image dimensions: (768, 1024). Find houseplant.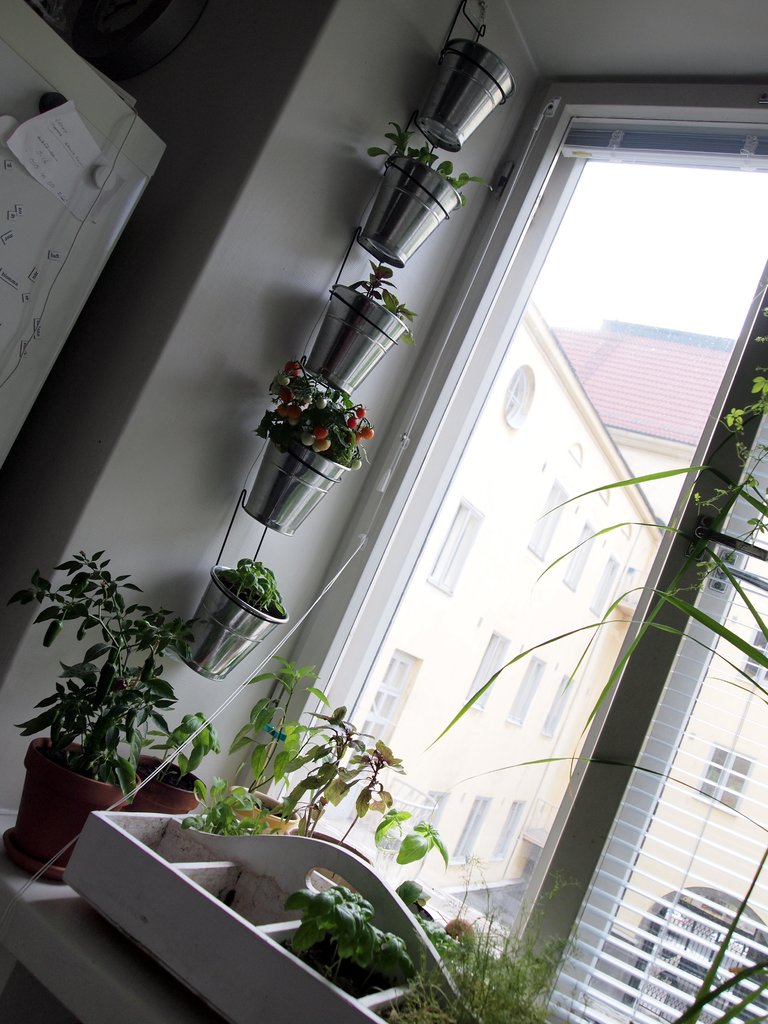
[0, 551, 202, 861].
